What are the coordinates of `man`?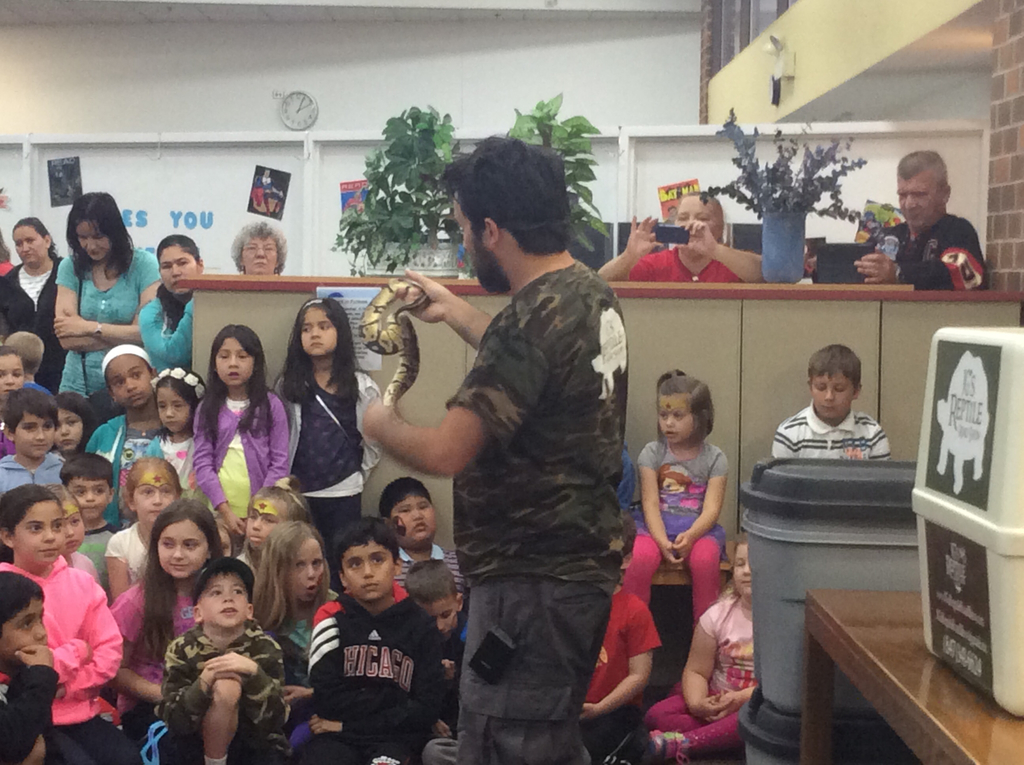
[x1=254, y1=167, x2=288, y2=216].
